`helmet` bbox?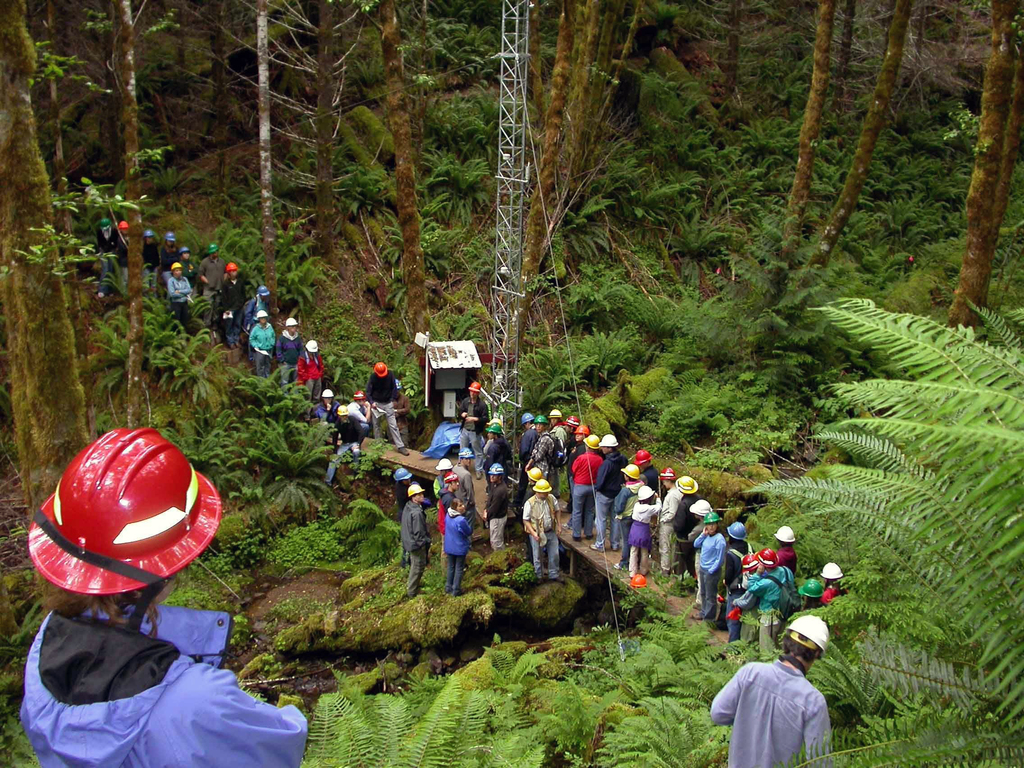
box=[628, 573, 653, 589]
